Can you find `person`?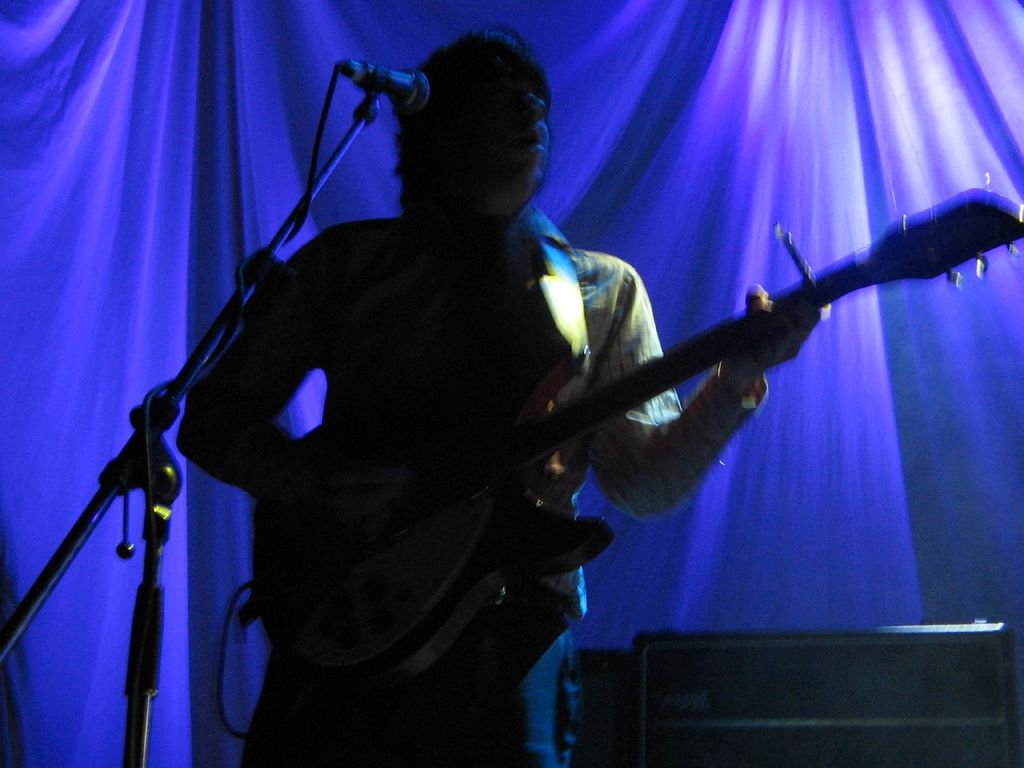
Yes, bounding box: rect(176, 22, 826, 762).
